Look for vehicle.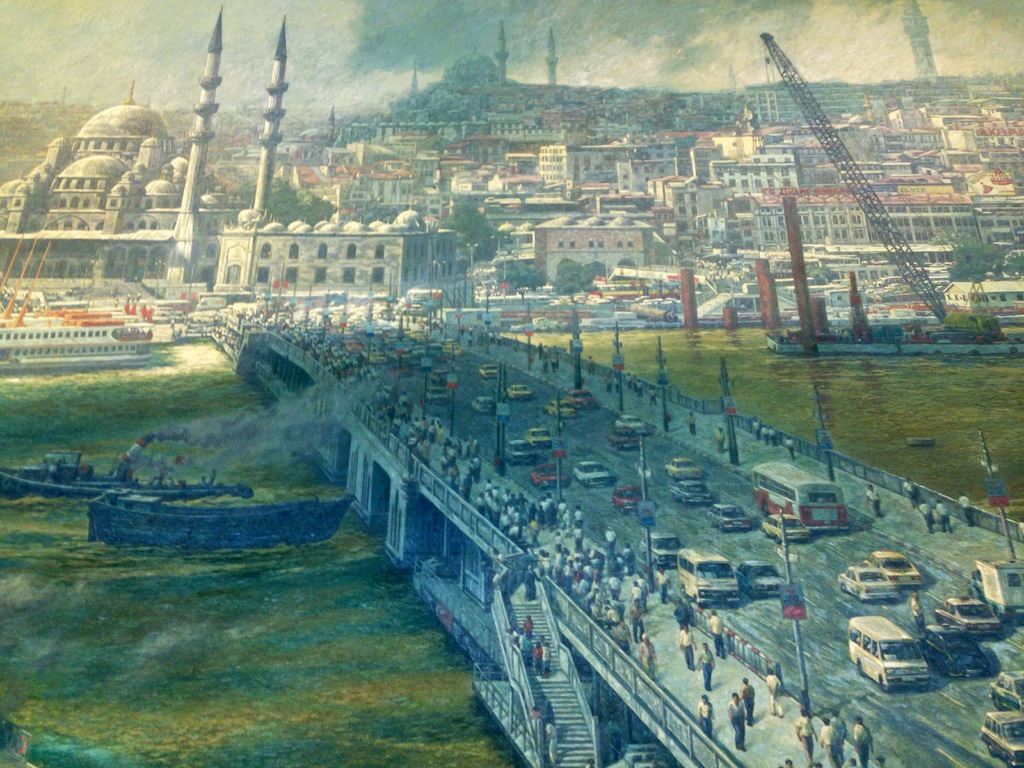
Found: BBox(740, 556, 796, 605).
